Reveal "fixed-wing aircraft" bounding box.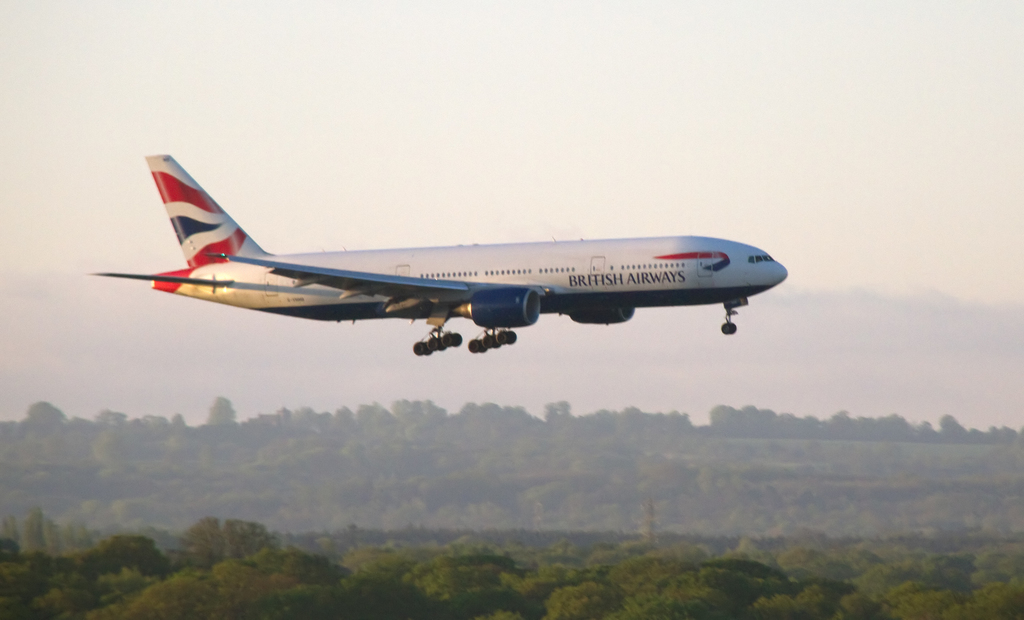
Revealed: bbox=(90, 155, 787, 358).
